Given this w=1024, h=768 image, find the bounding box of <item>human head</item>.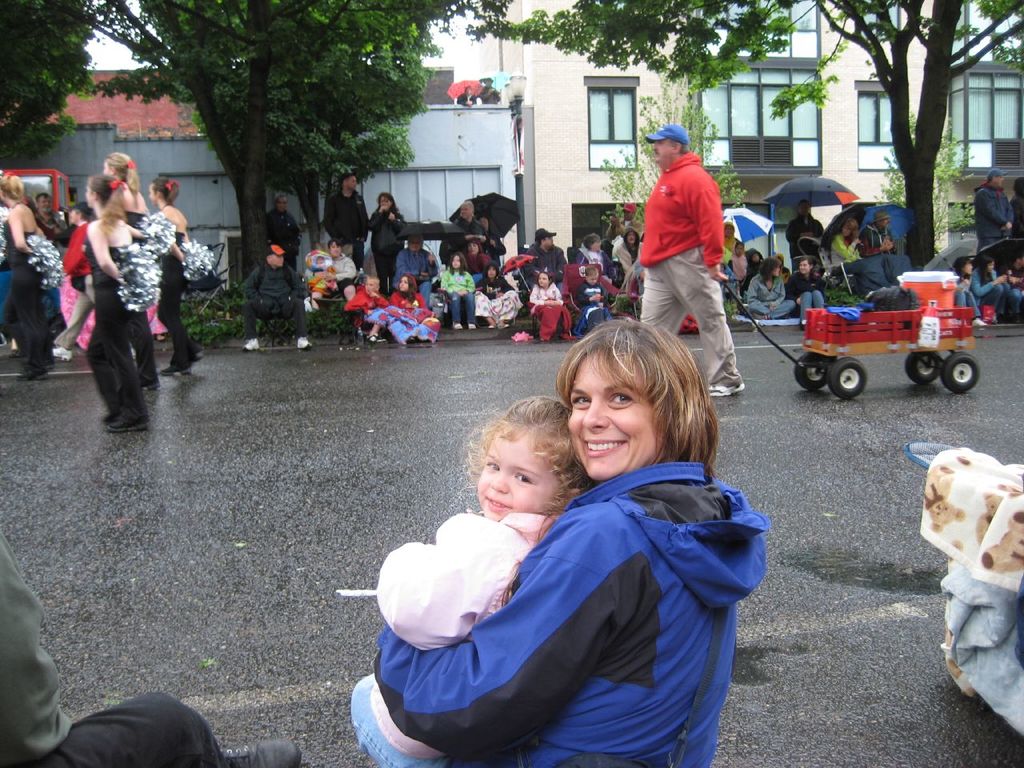
rect(840, 219, 856, 239).
